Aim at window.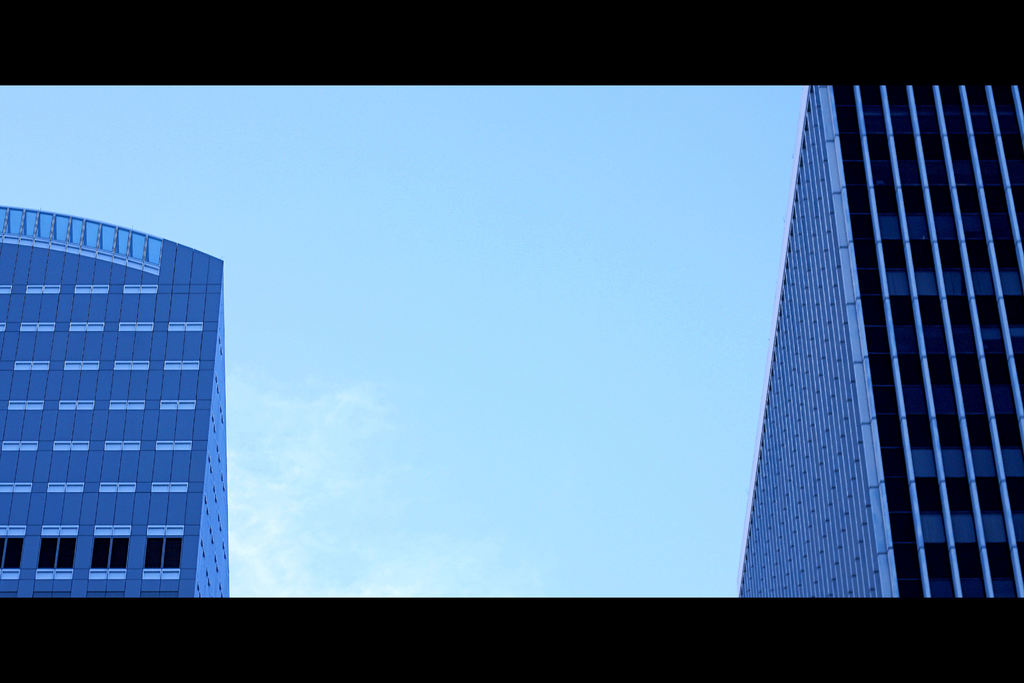
Aimed at 35/529/81/583.
